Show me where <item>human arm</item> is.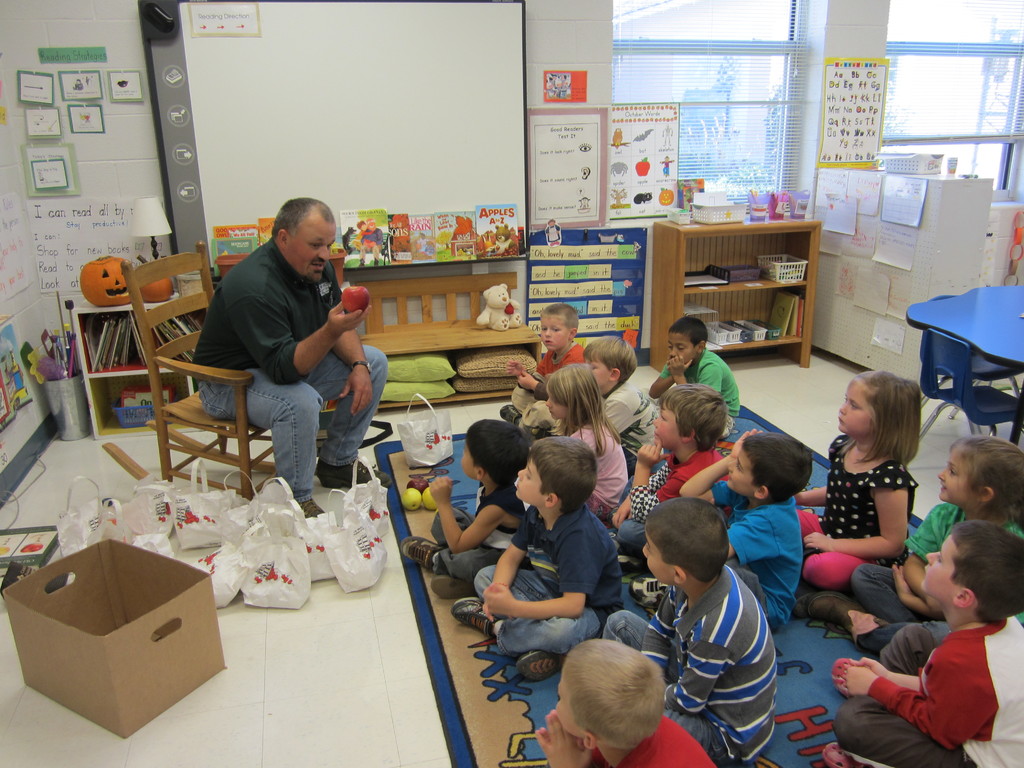
<item>human arm</item> is at x1=319, y1=274, x2=373, y2=424.
